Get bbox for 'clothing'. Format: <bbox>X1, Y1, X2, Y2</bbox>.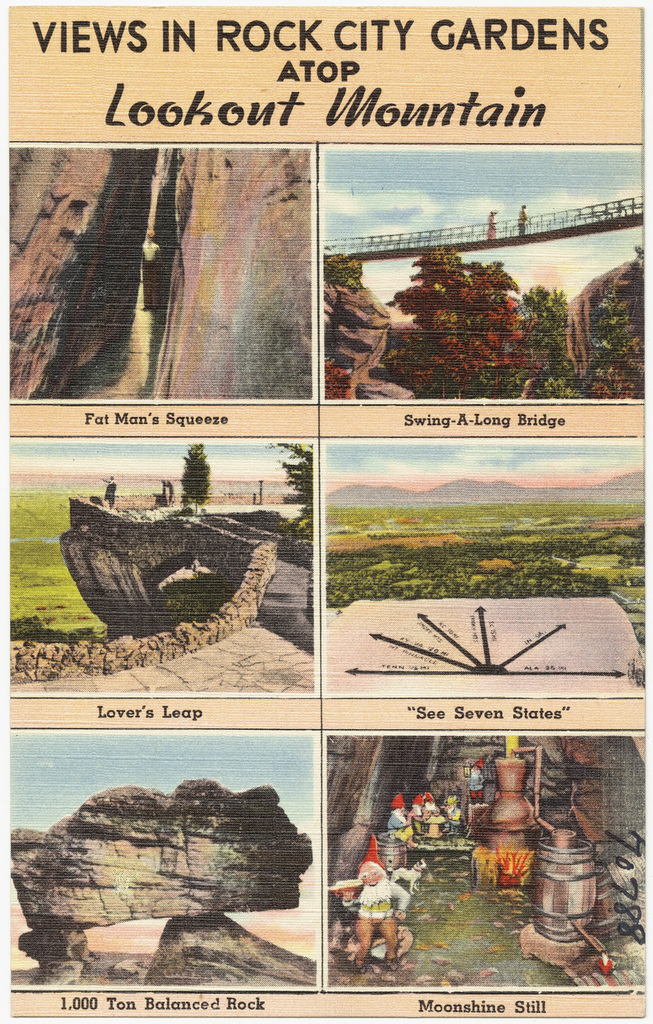
<bbox>355, 874, 413, 963</bbox>.
